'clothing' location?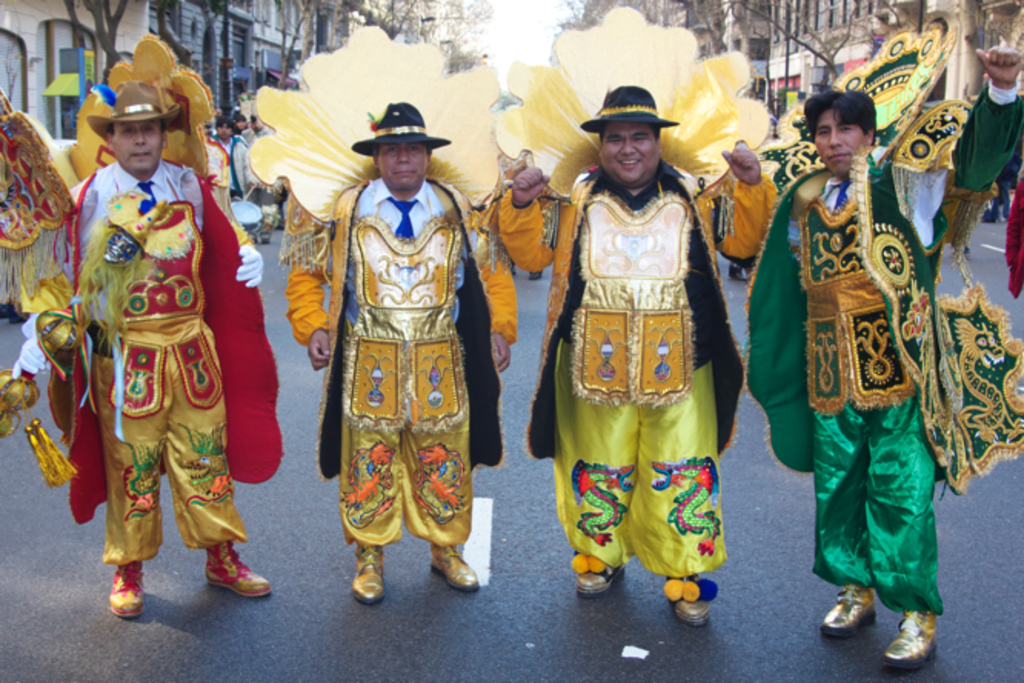
746/158/1022/615
